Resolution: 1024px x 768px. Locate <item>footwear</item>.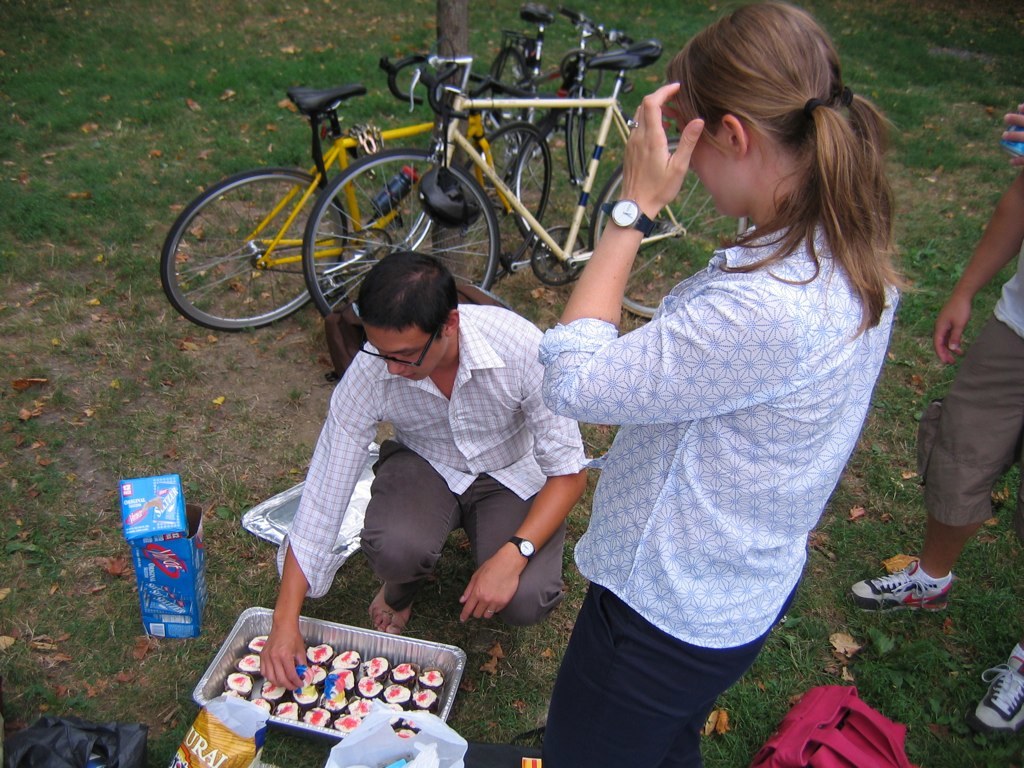
968:654:1023:738.
